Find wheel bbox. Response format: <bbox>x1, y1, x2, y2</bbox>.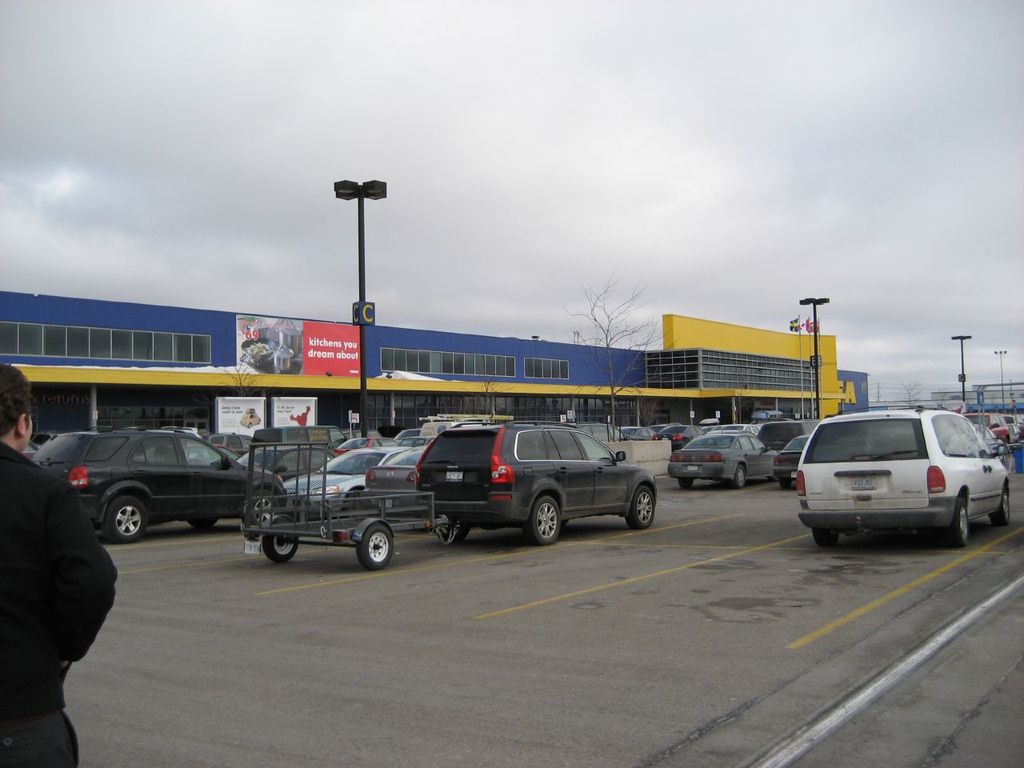
<bbox>780, 480, 790, 488</bbox>.
